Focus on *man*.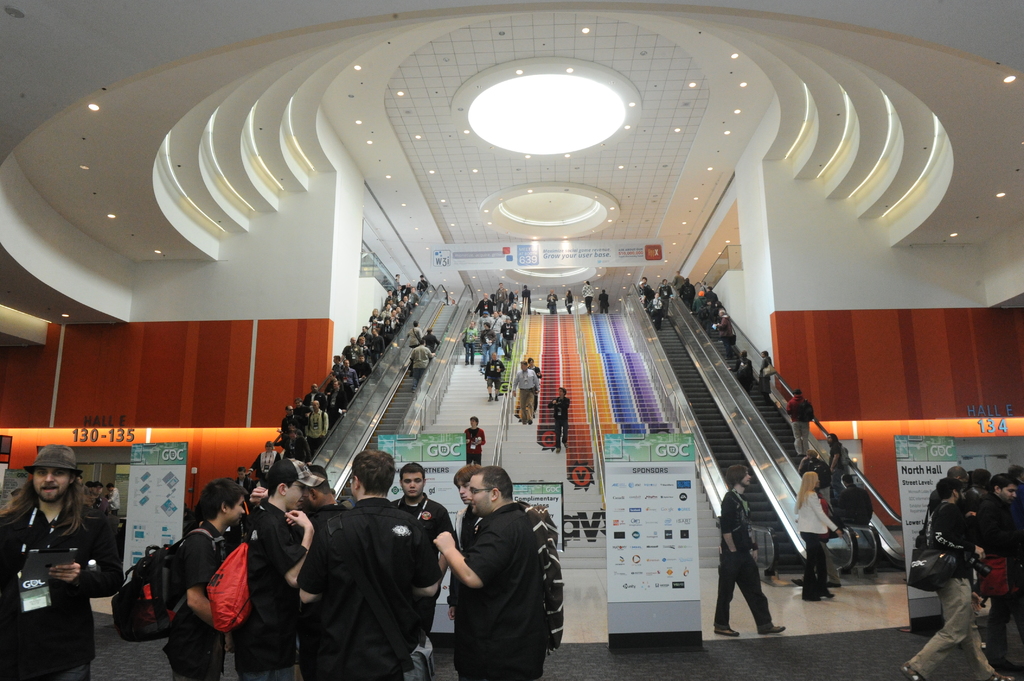
Focused at bbox=(513, 361, 540, 424).
